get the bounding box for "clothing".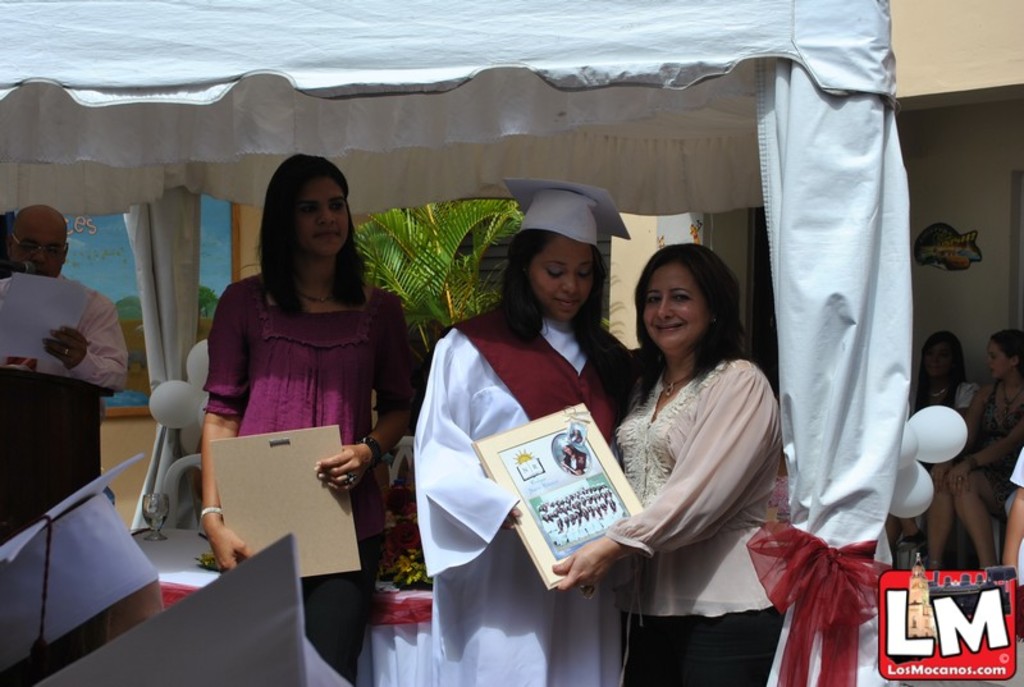
<region>594, 320, 790, 660</region>.
